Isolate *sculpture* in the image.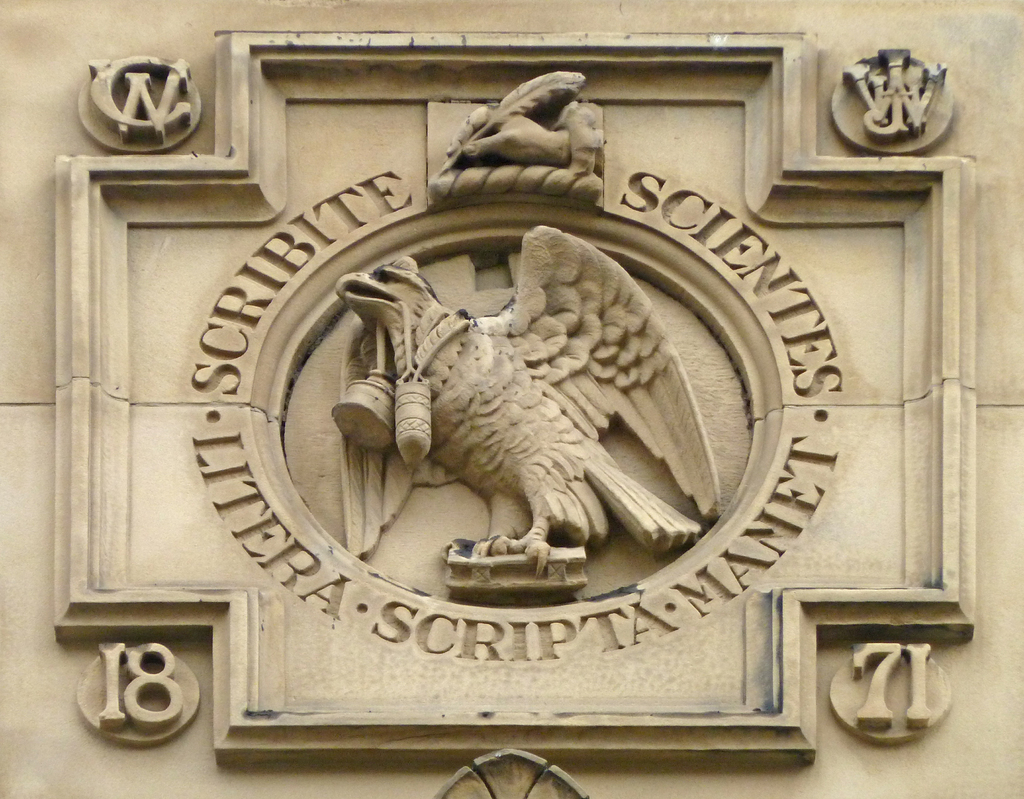
Isolated region: select_region(330, 226, 728, 606).
